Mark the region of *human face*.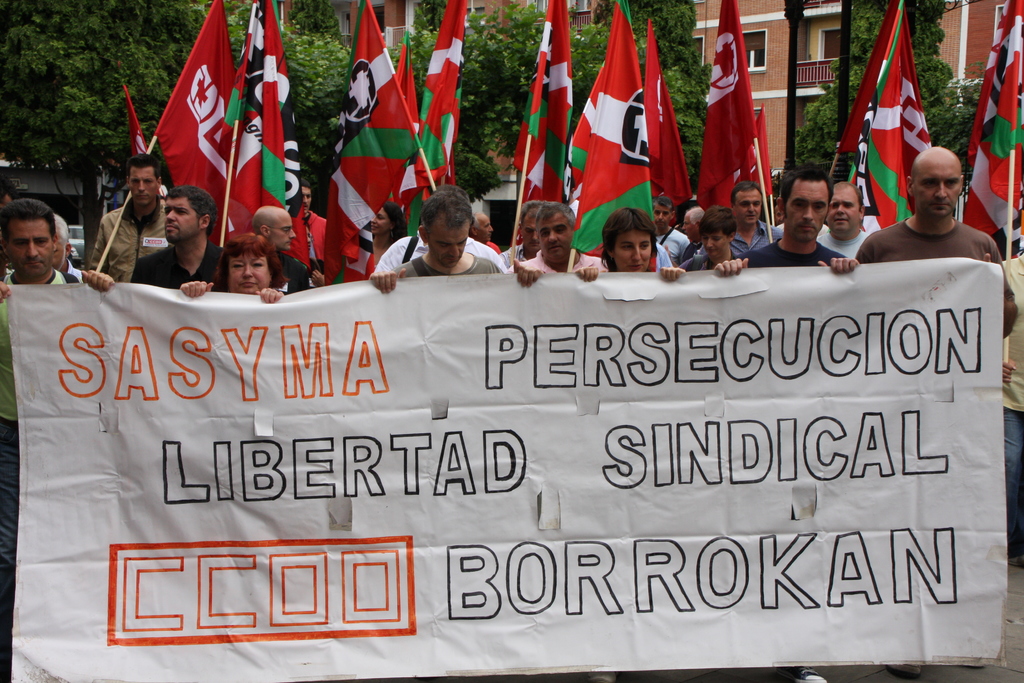
Region: {"left": 269, "top": 213, "right": 292, "bottom": 258}.
